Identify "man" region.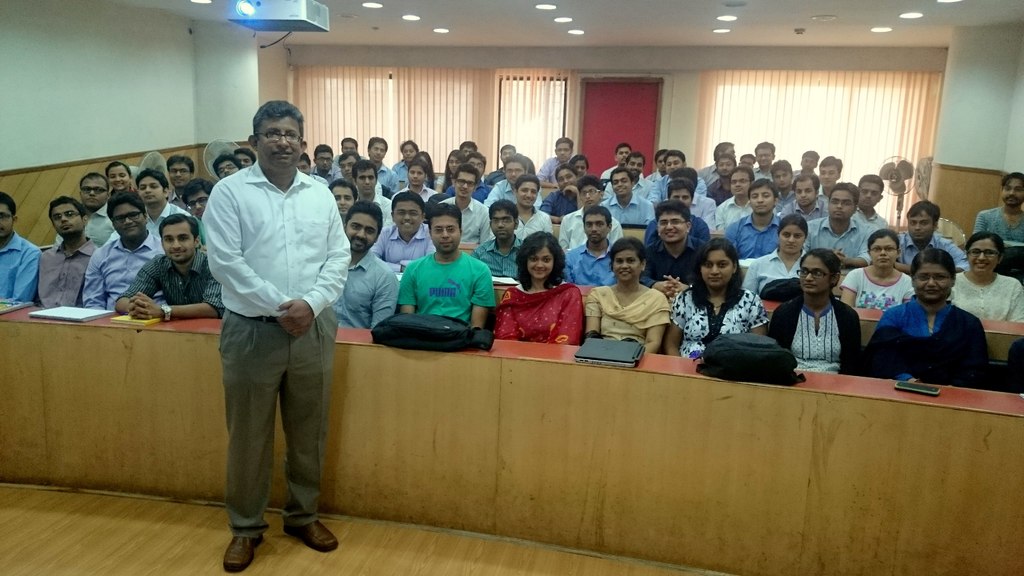
Region: select_region(235, 148, 255, 166).
